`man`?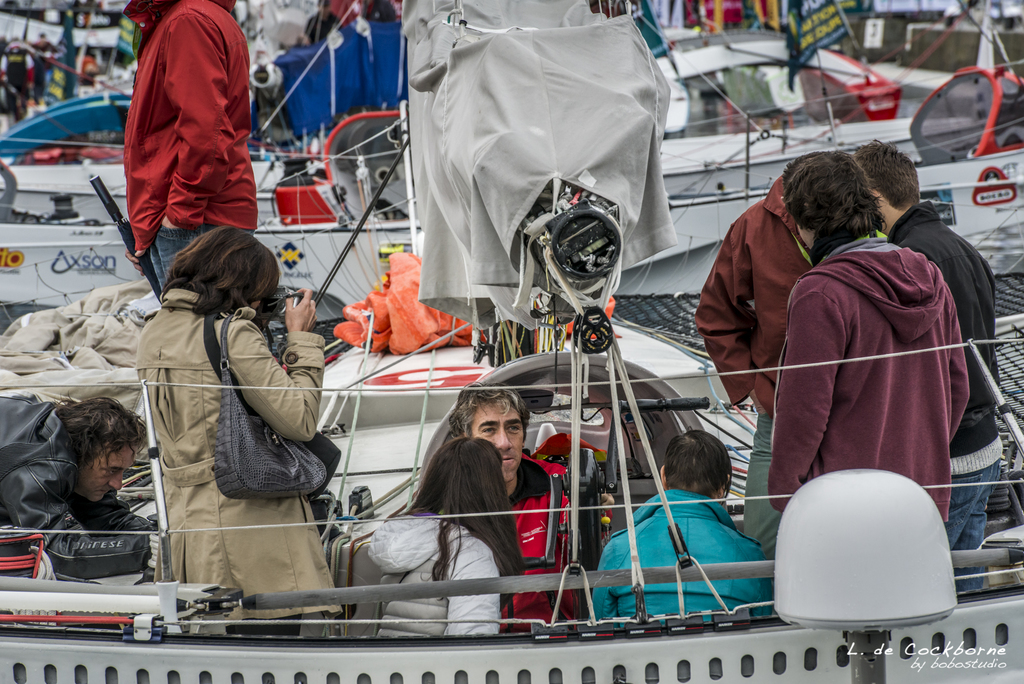
bbox=[302, 0, 381, 40]
